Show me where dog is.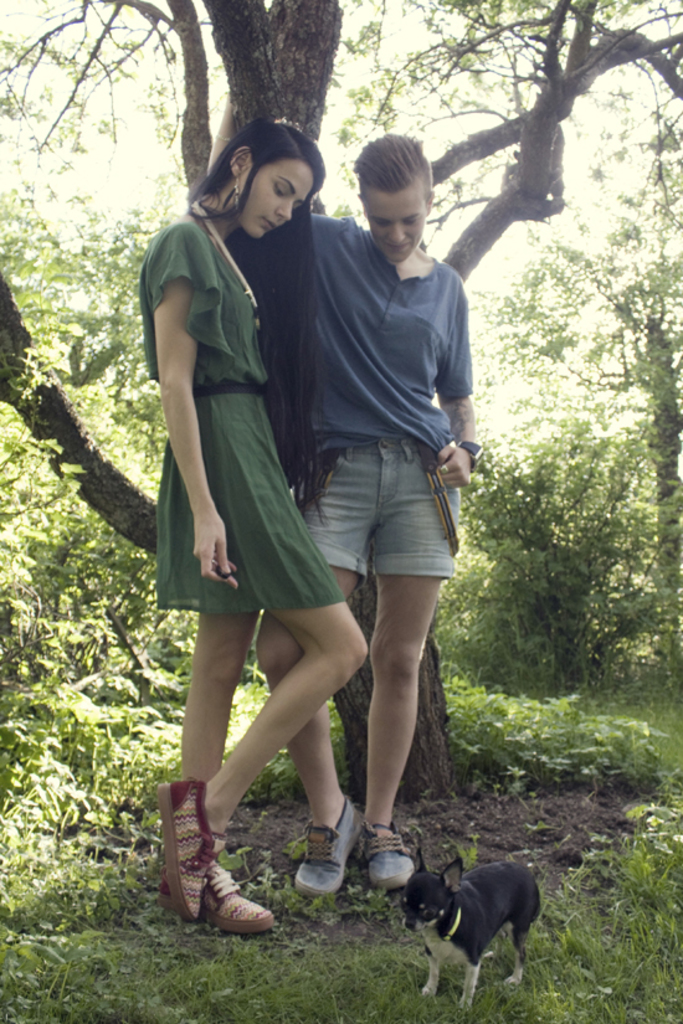
dog is at x1=395, y1=847, x2=545, y2=1009.
